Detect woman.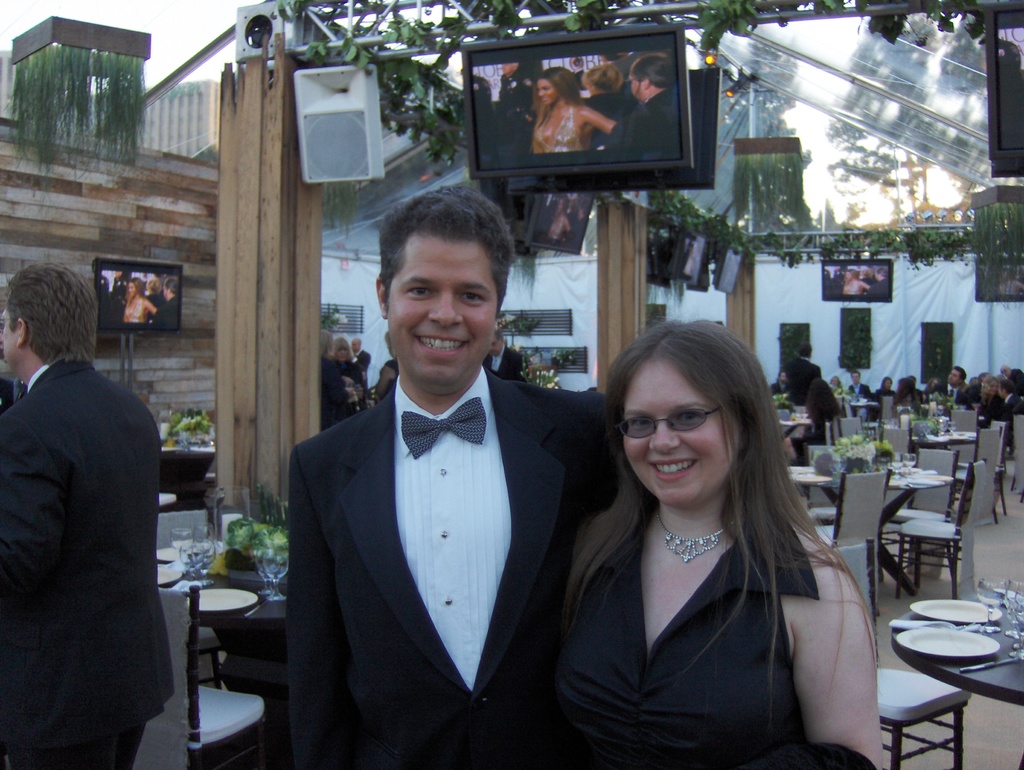
Detected at {"x1": 568, "y1": 55, "x2": 588, "y2": 79}.
